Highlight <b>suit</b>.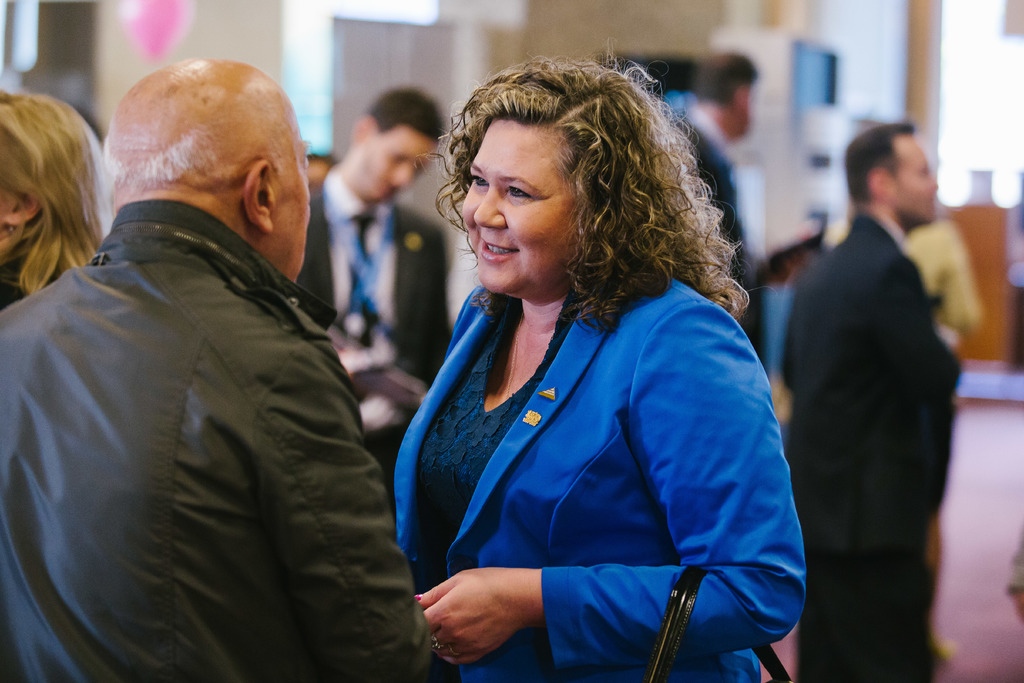
Highlighted region: 767, 131, 980, 682.
